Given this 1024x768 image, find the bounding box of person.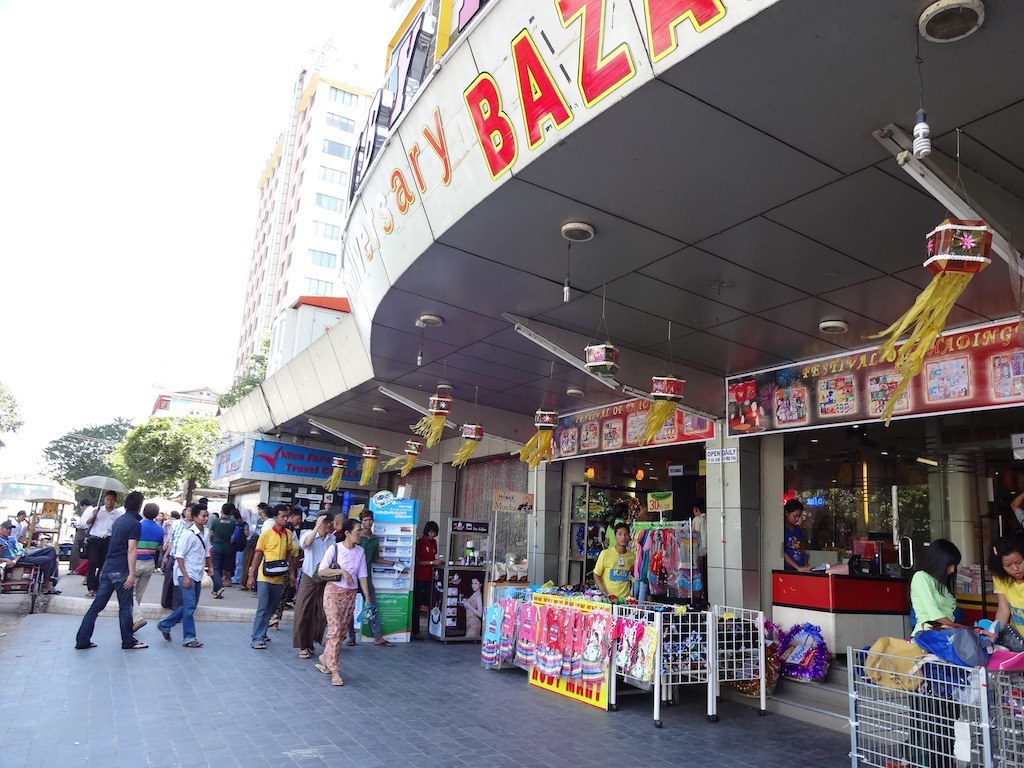
Rect(291, 512, 340, 661).
